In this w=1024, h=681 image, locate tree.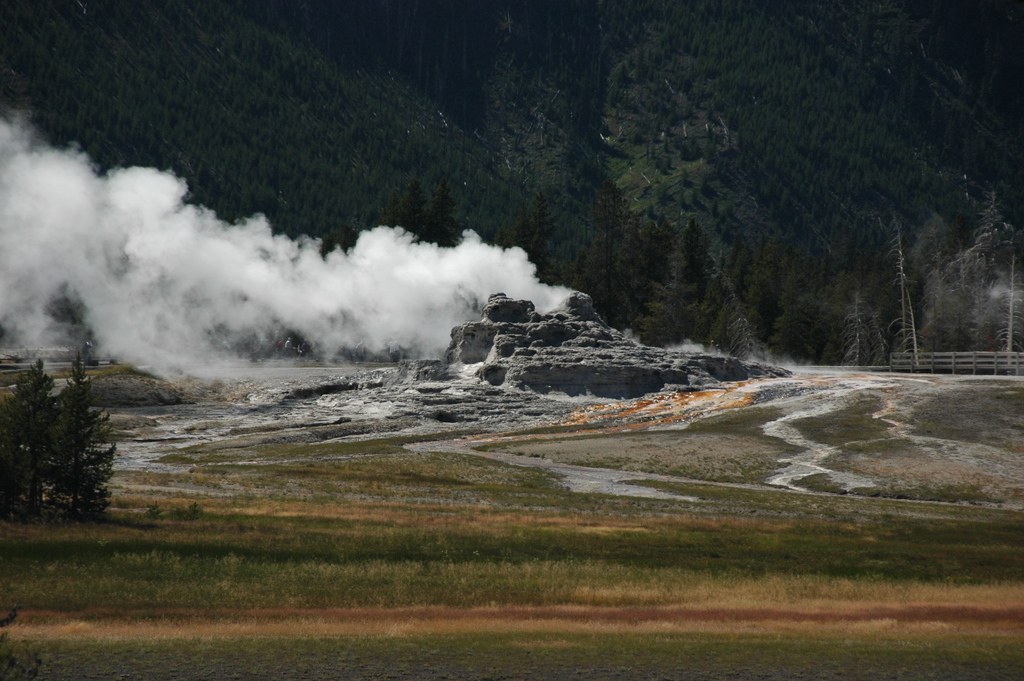
Bounding box: box=[7, 336, 109, 530].
